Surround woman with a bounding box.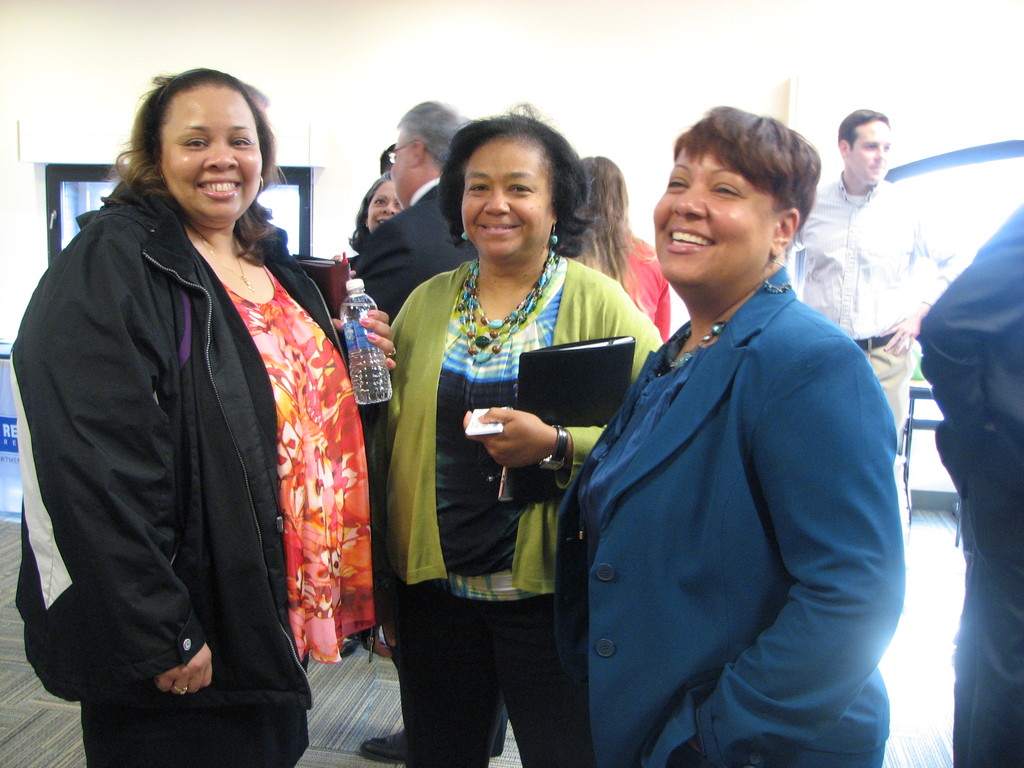
locate(365, 99, 662, 767).
